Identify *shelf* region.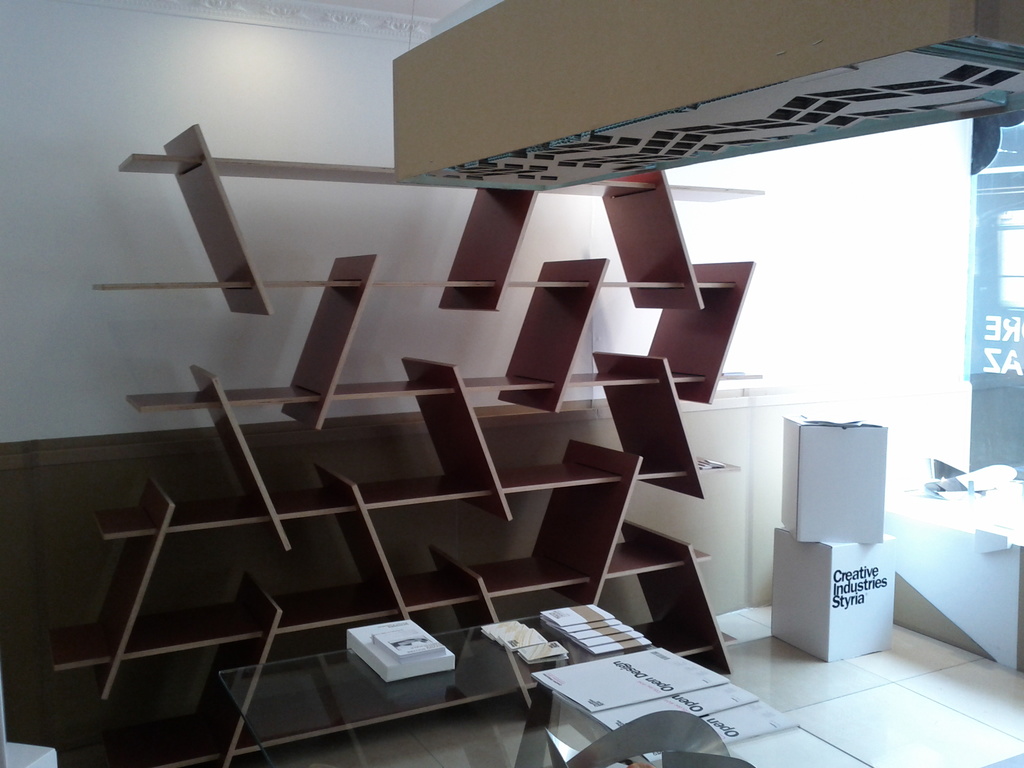
Region: (100,366,755,556).
